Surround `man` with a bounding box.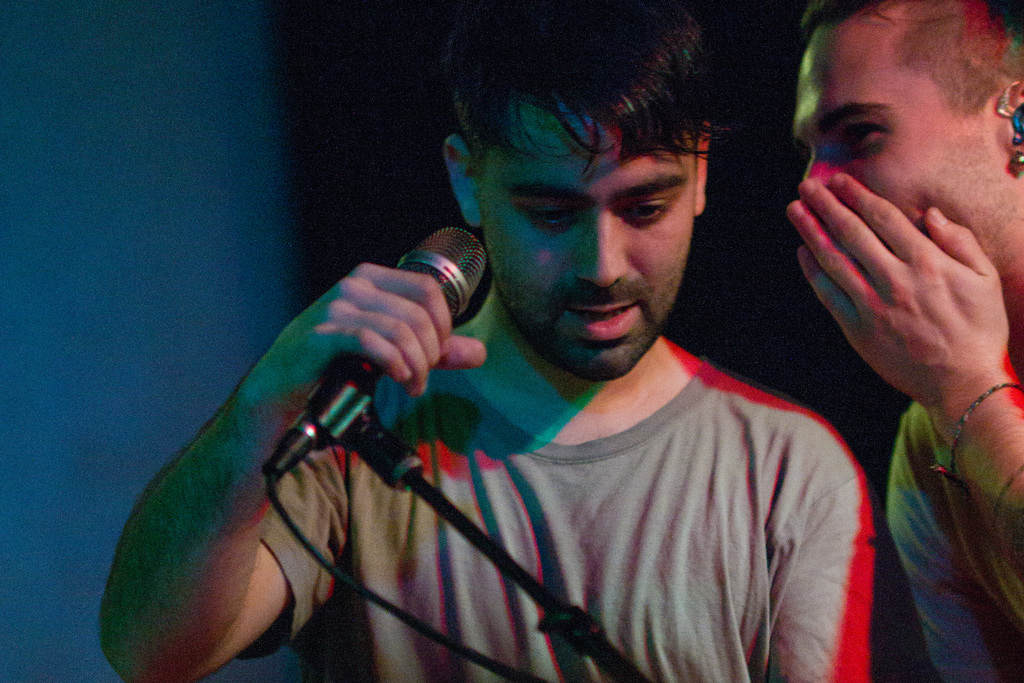
bbox=(787, 0, 1023, 682).
